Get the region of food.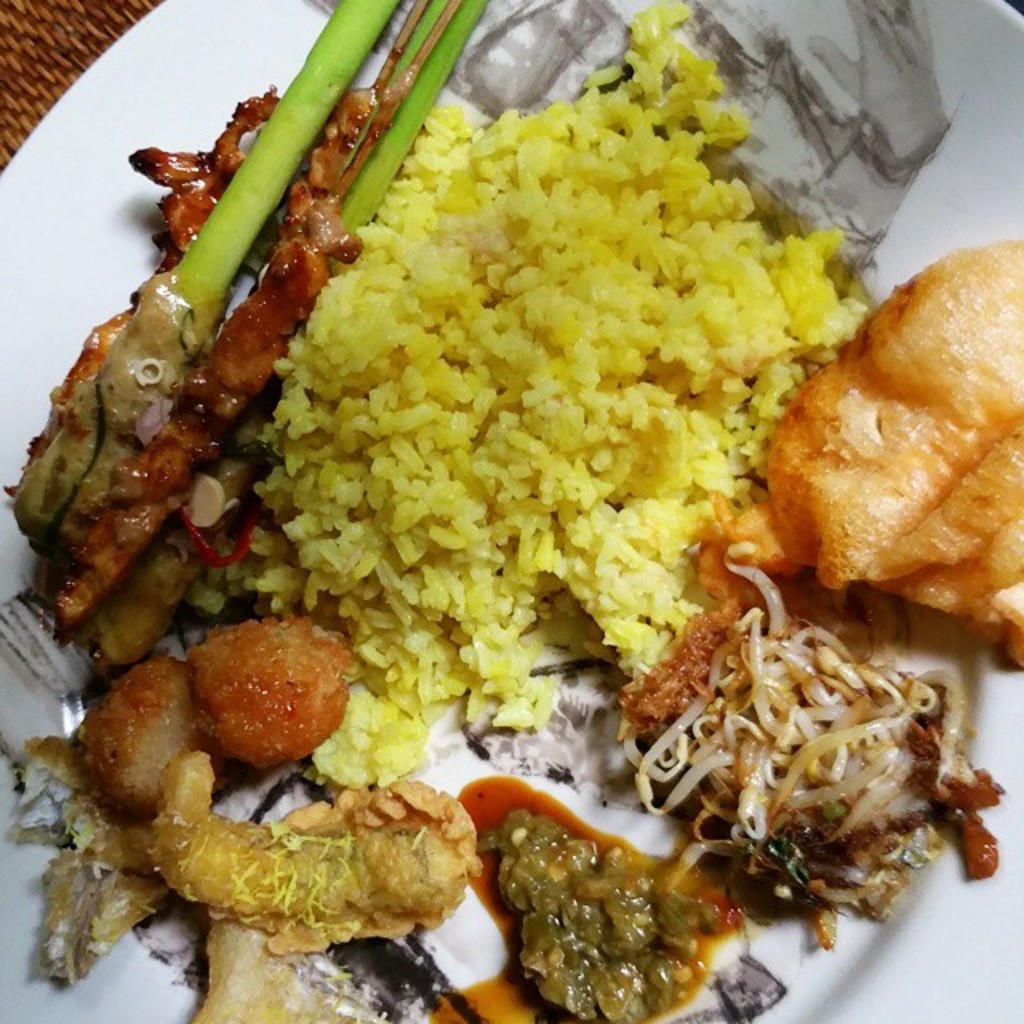
x1=14 y1=90 x2=374 y2=672.
